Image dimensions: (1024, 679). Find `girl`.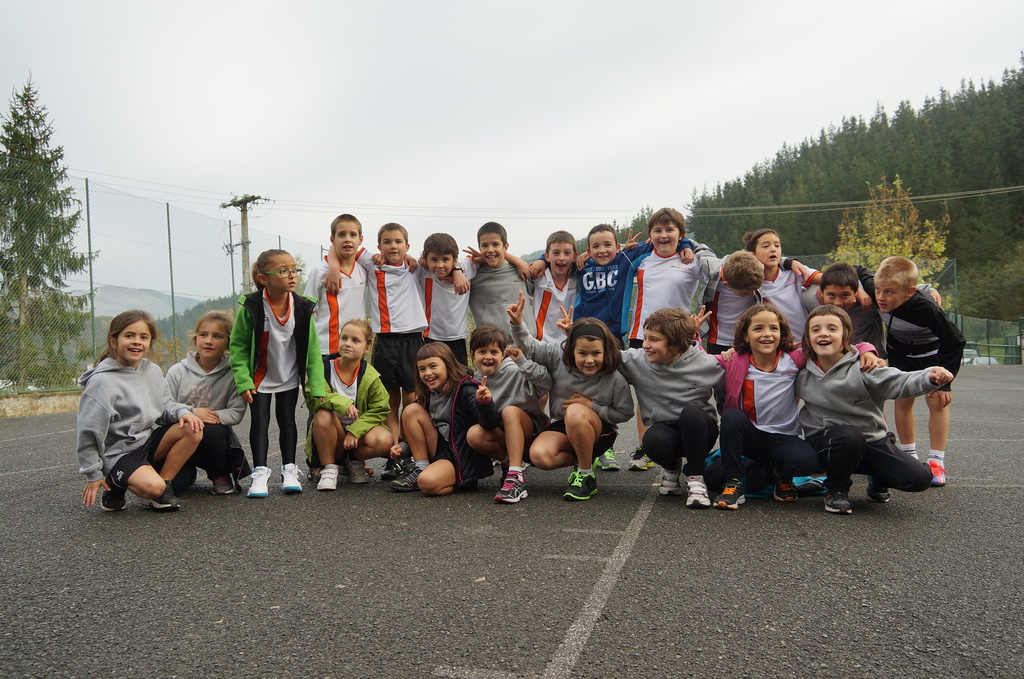
x1=796, y1=306, x2=955, y2=513.
